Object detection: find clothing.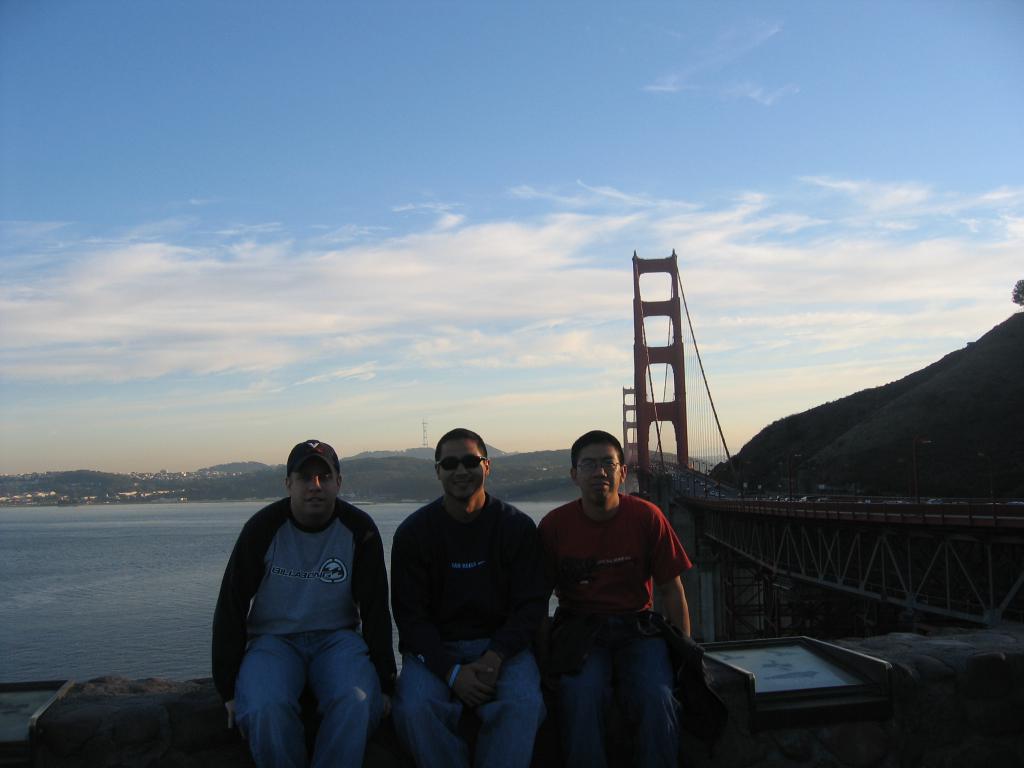
[x1=389, y1=490, x2=538, y2=767].
